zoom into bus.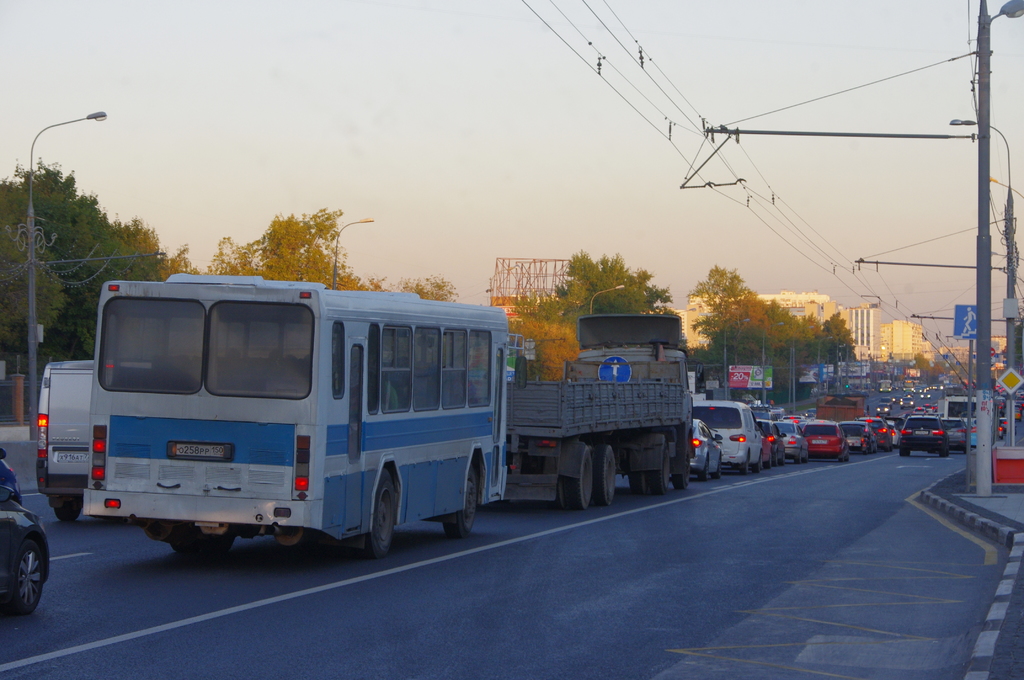
Zoom target: {"x1": 81, "y1": 280, "x2": 509, "y2": 559}.
